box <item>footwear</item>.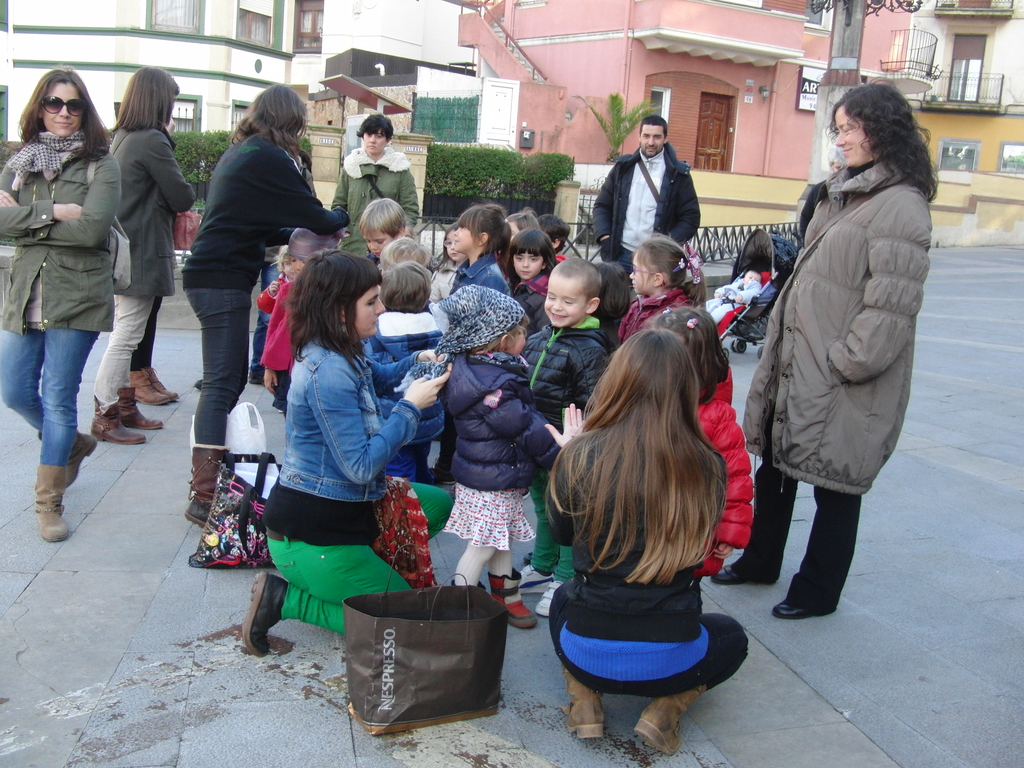
{"left": 566, "top": 663, "right": 605, "bottom": 742}.
